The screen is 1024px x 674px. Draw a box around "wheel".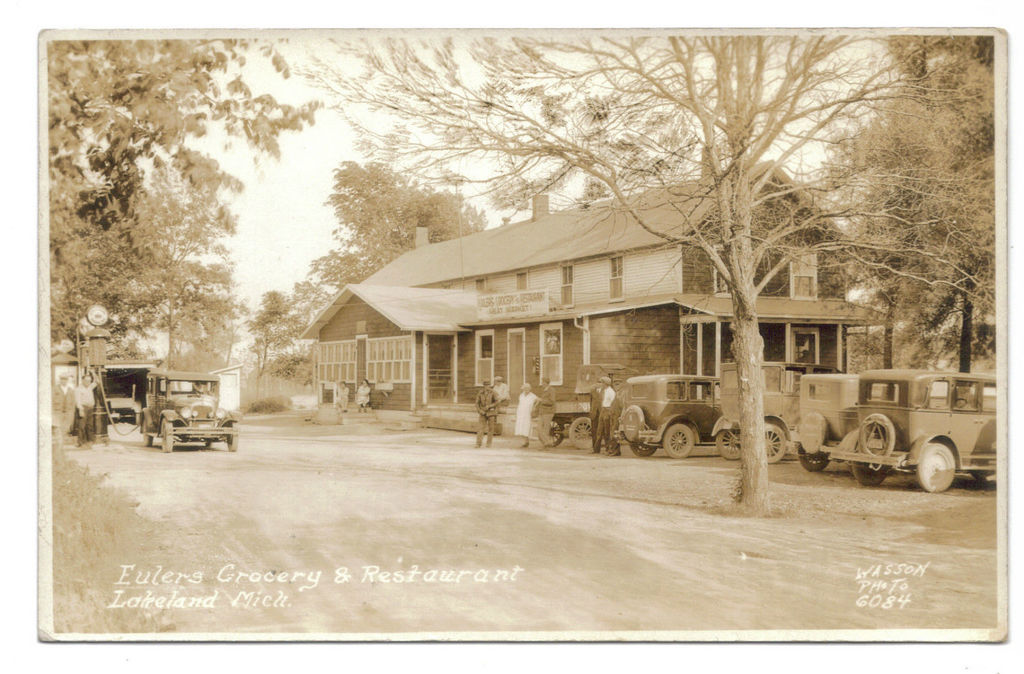
x1=800 y1=444 x2=833 y2=474.
